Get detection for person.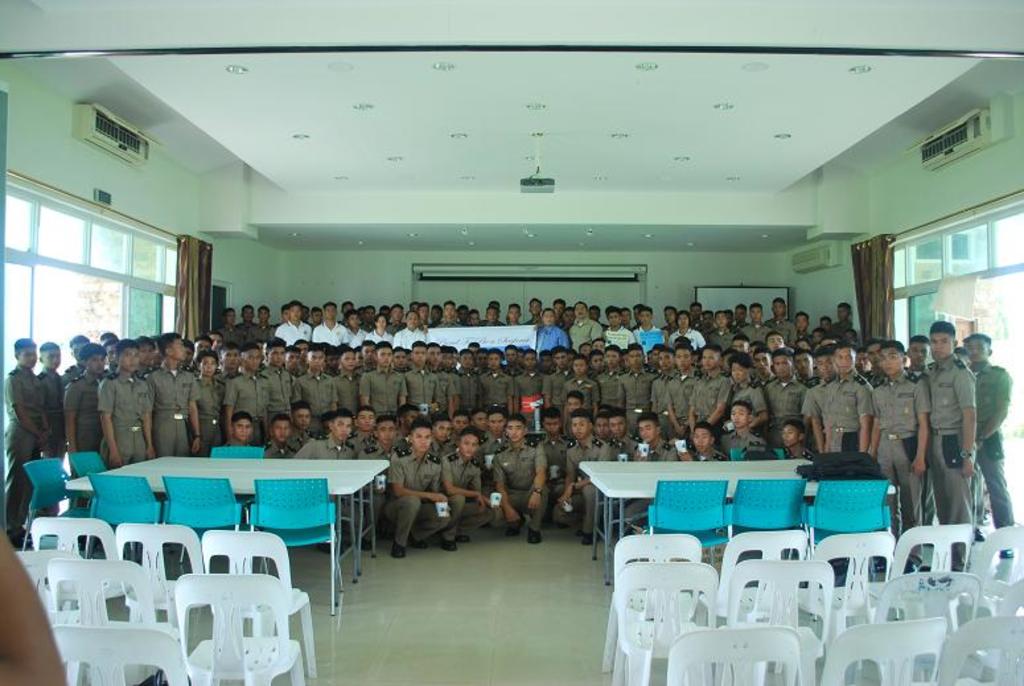
Detection: crop(469, 309, 480, 321).
